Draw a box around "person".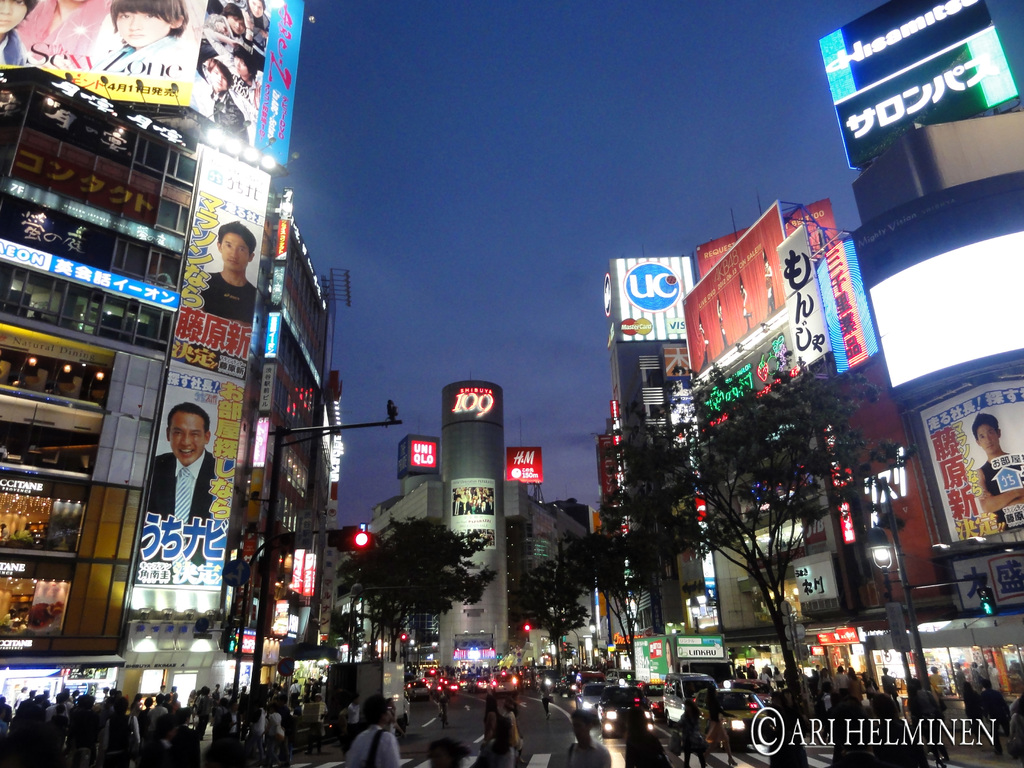
699 321 710 362.
